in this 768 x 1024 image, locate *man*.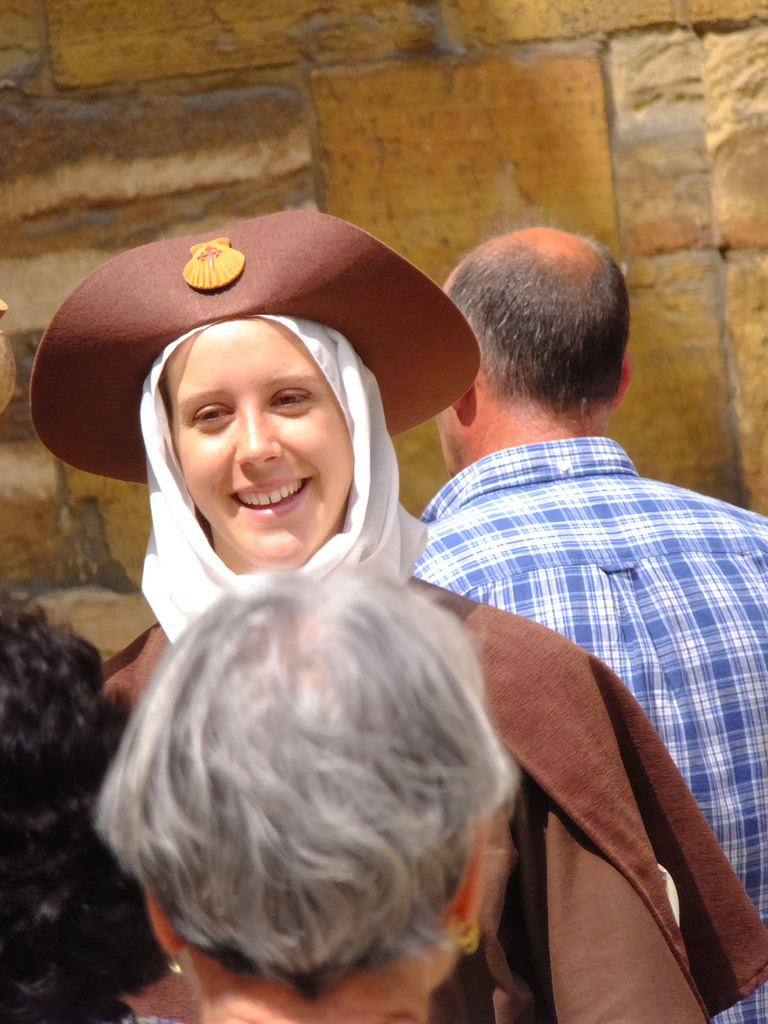
Bounding box: (x1=403, y1=207, x2=767, y2=1023).
